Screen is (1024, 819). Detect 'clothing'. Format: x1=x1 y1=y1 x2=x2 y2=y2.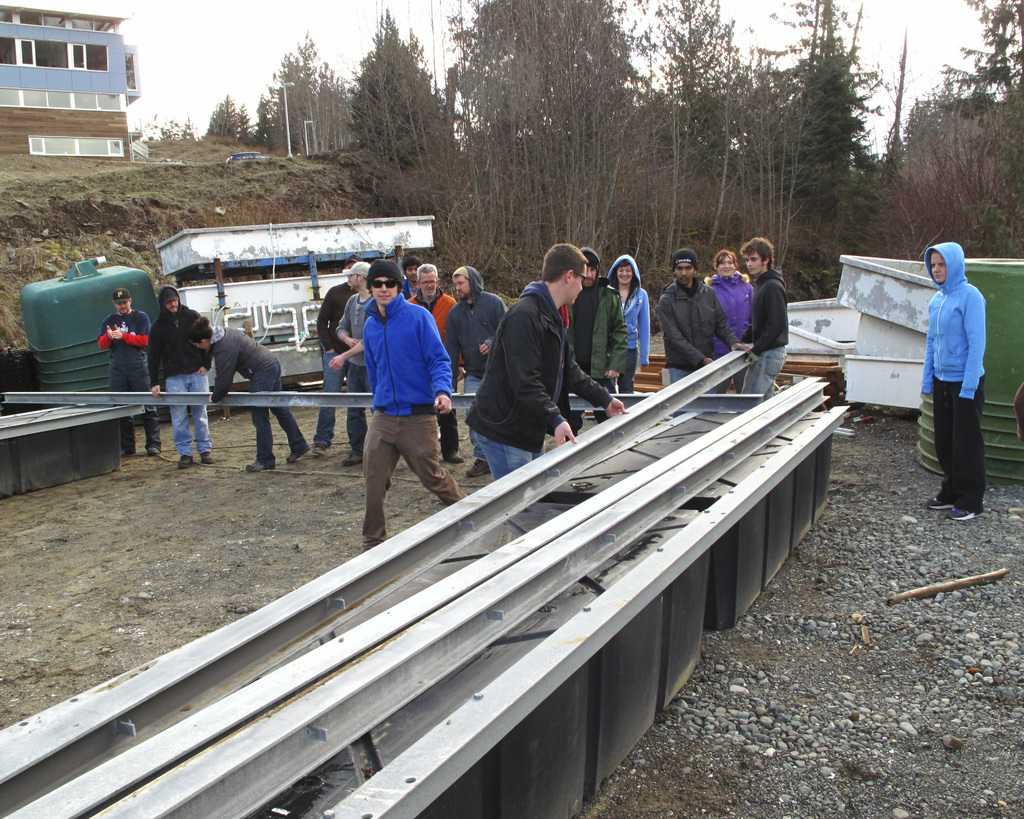
x1=352 y1=411 x2=444 y2=542.
